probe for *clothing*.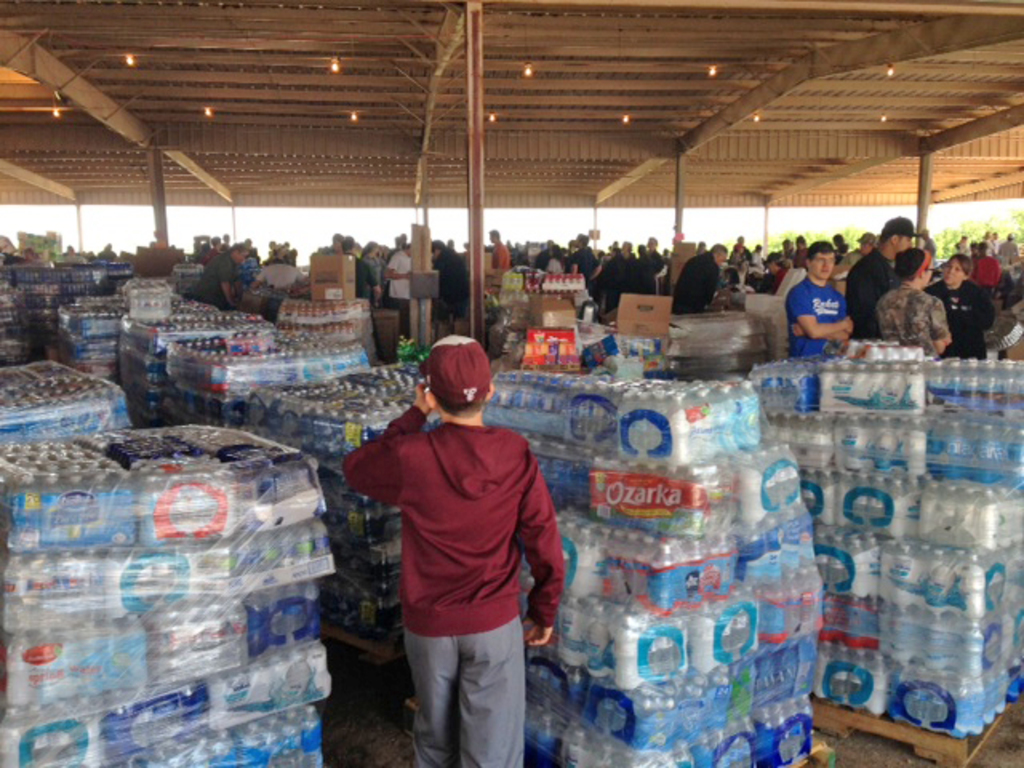
Probe result: [843, 246, 893, 339].
